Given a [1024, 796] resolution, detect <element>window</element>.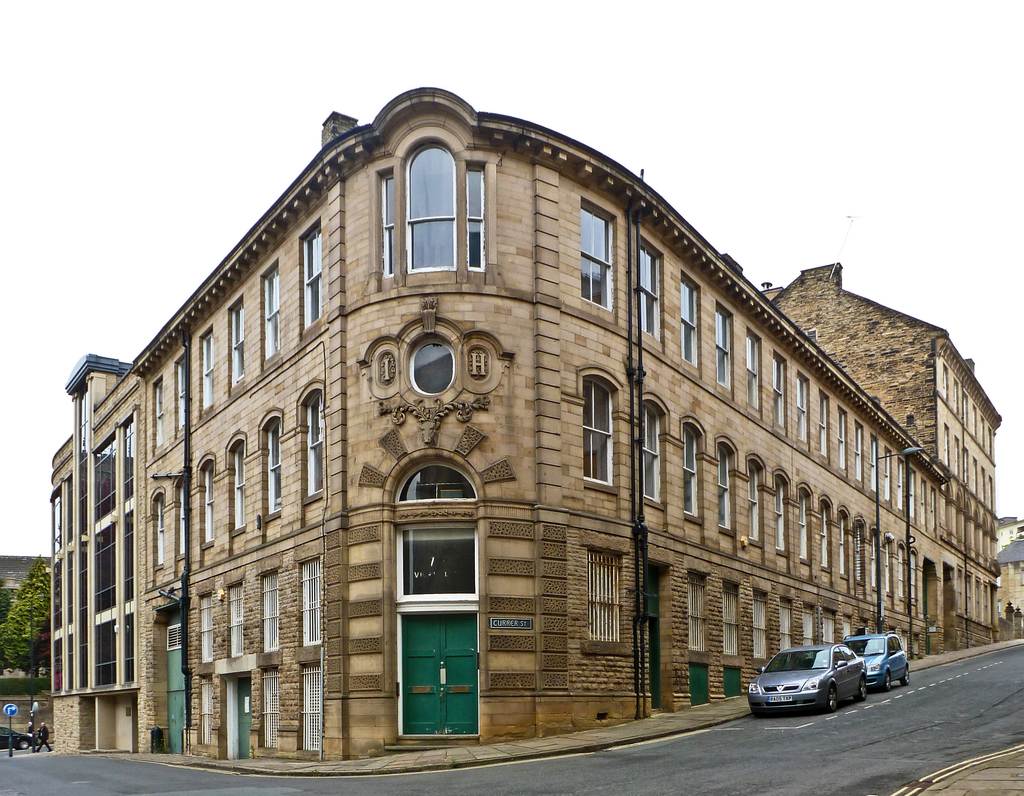
259, 407, 287, 525.
